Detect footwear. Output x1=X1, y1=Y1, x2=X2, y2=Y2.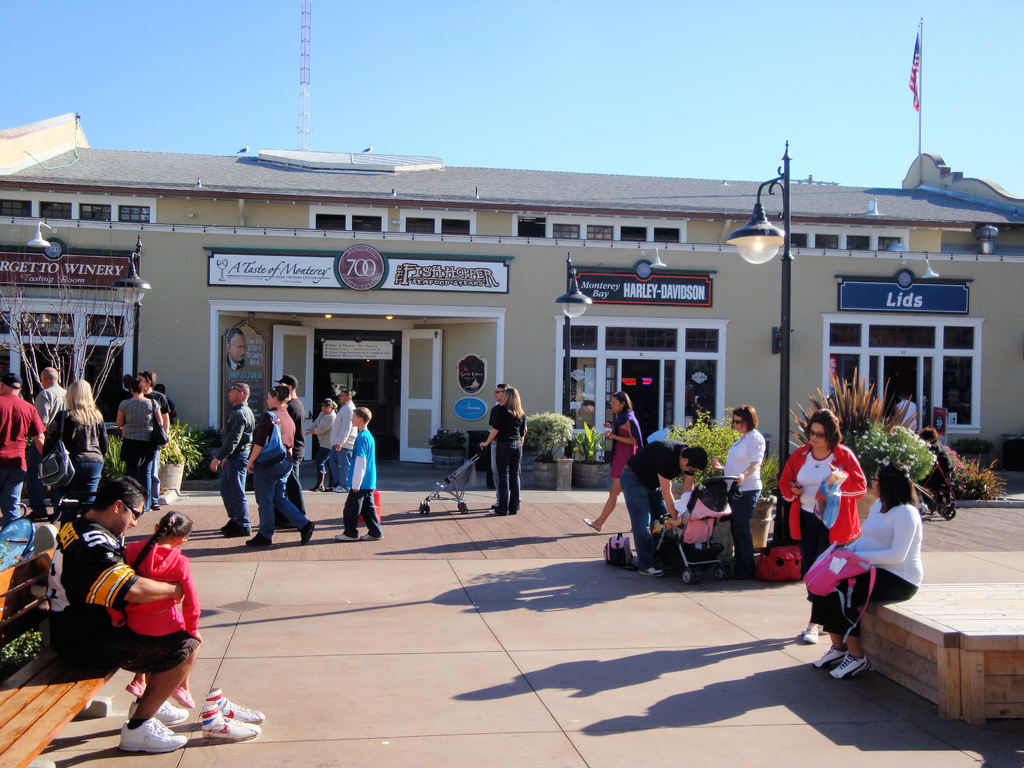
x1=212, y1=680, x2=294, y2=738.
